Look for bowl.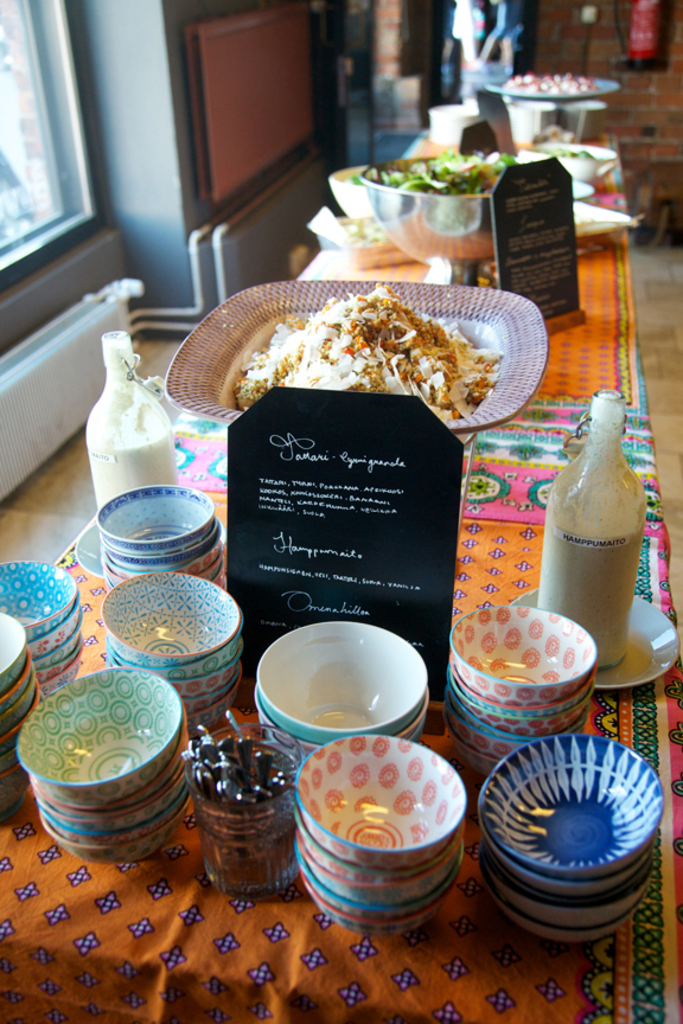
Found: left=302, top=831, right=465, bottom=905.
